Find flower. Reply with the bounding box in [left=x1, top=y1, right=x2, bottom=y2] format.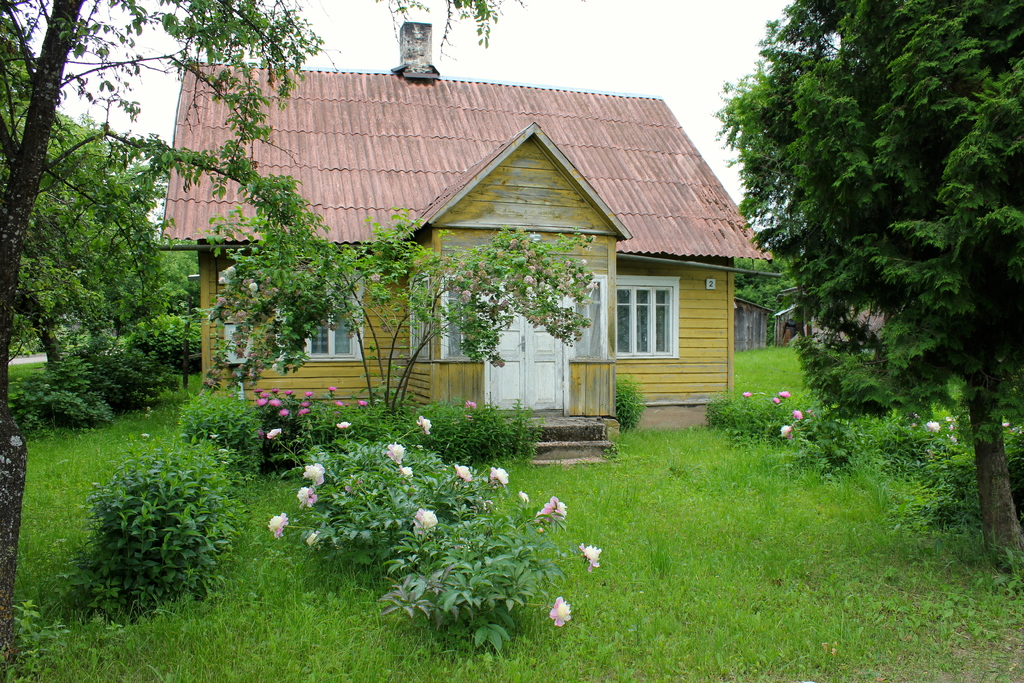
[left=387, top=441, right=411, bottom=463].
